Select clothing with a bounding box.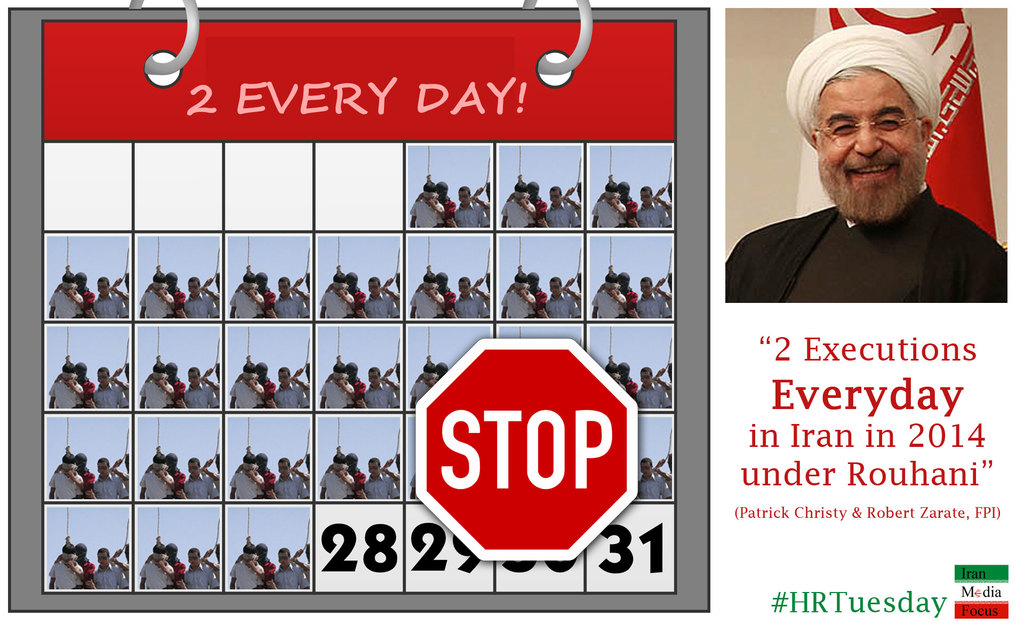
164 282 178 319.
